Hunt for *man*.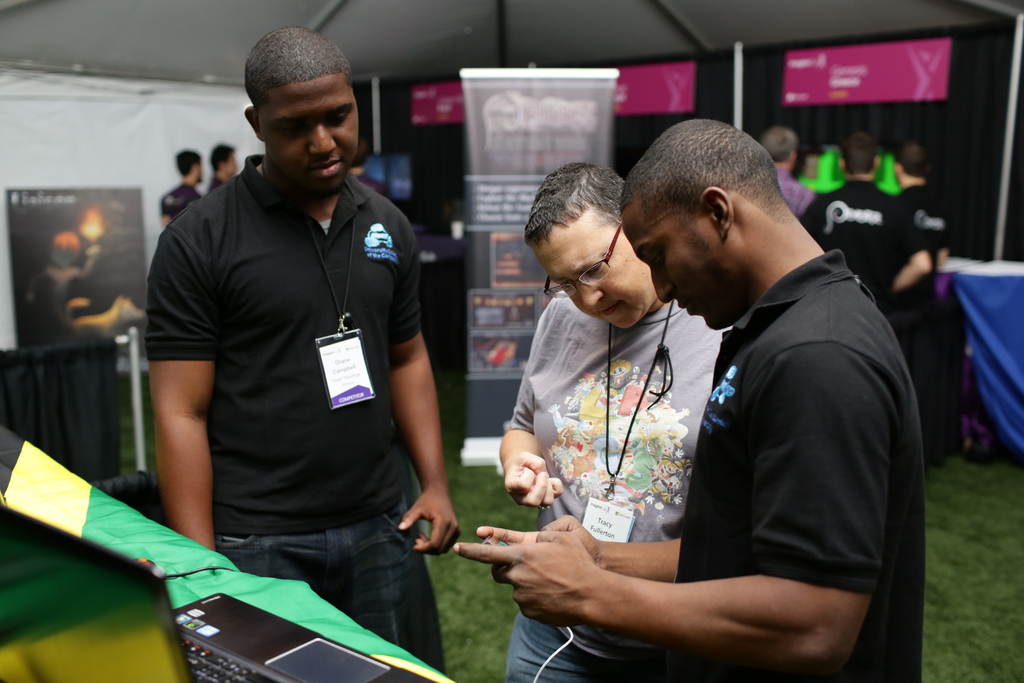
Hunted down at BBox(800, 131, 931, 315).
